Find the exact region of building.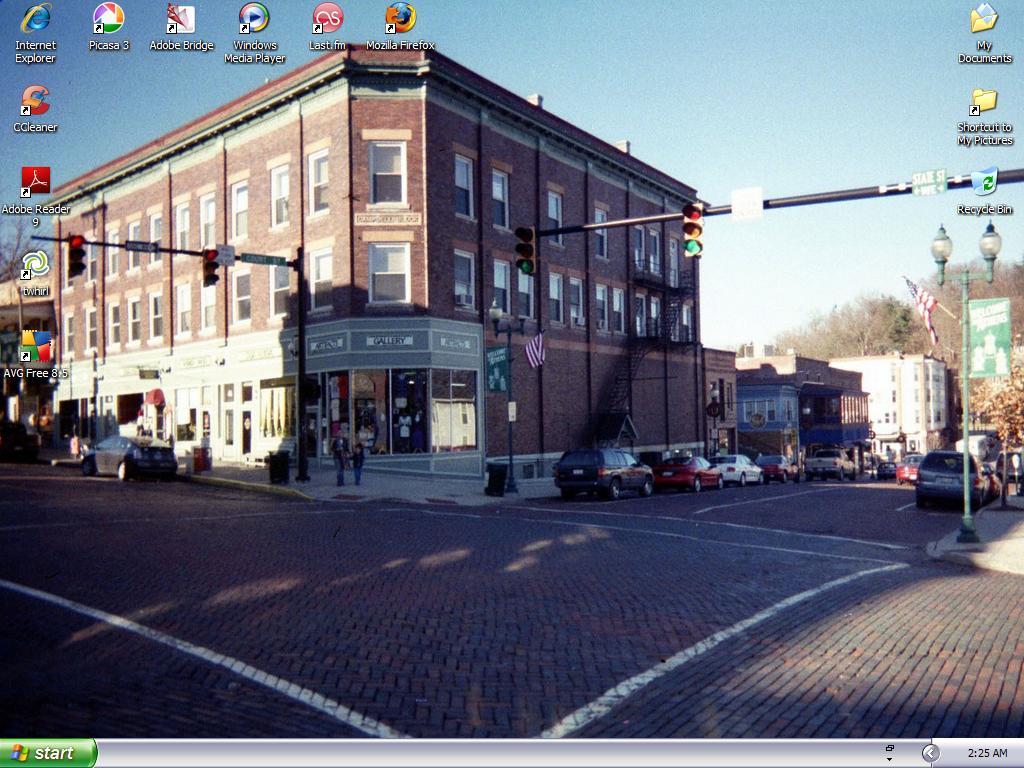
Exact region: l=701, t=341, r=740, b=459.
